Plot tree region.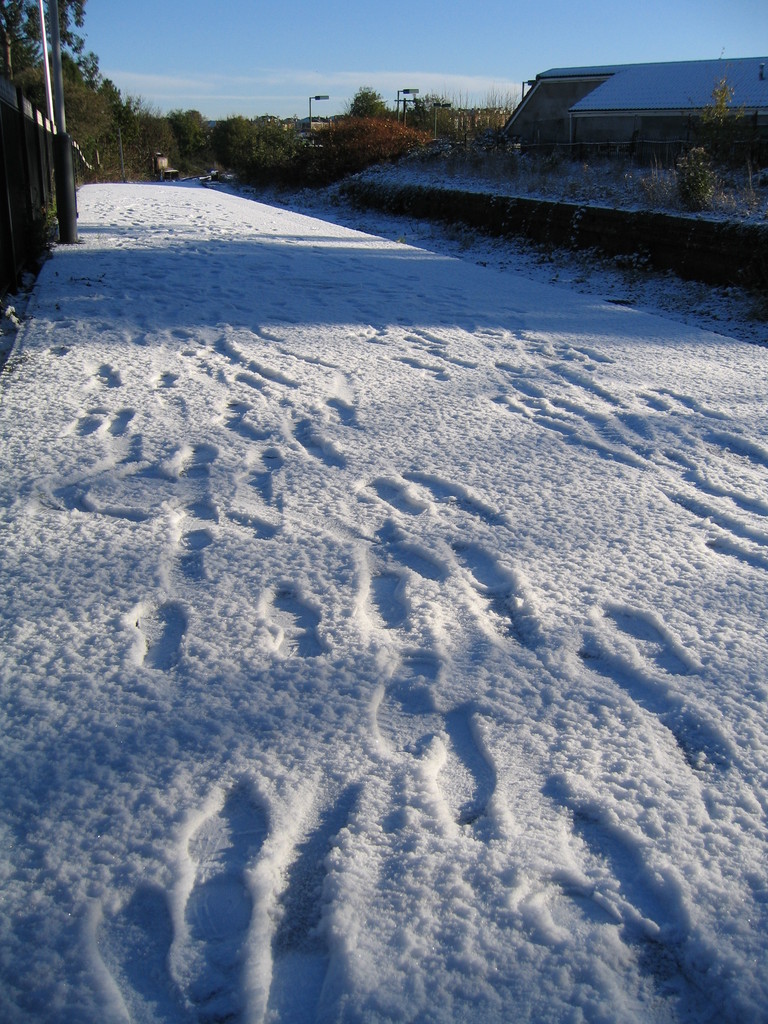
Plotted at crop(0, 0, 135, 182).
